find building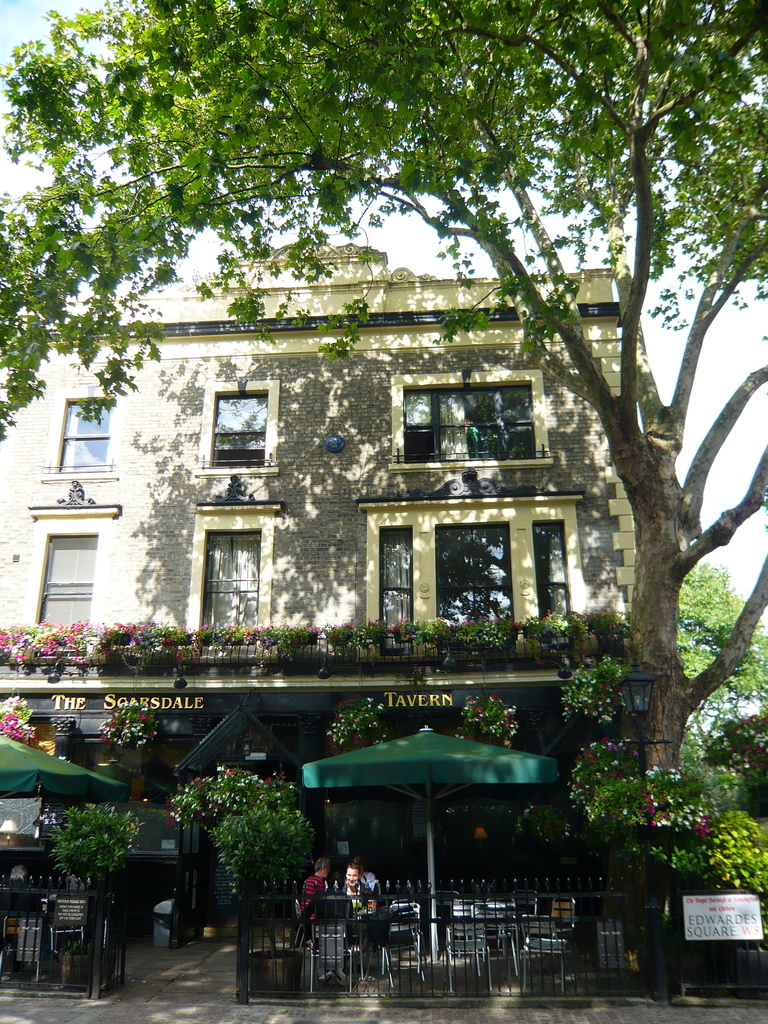
0:237:666:778
